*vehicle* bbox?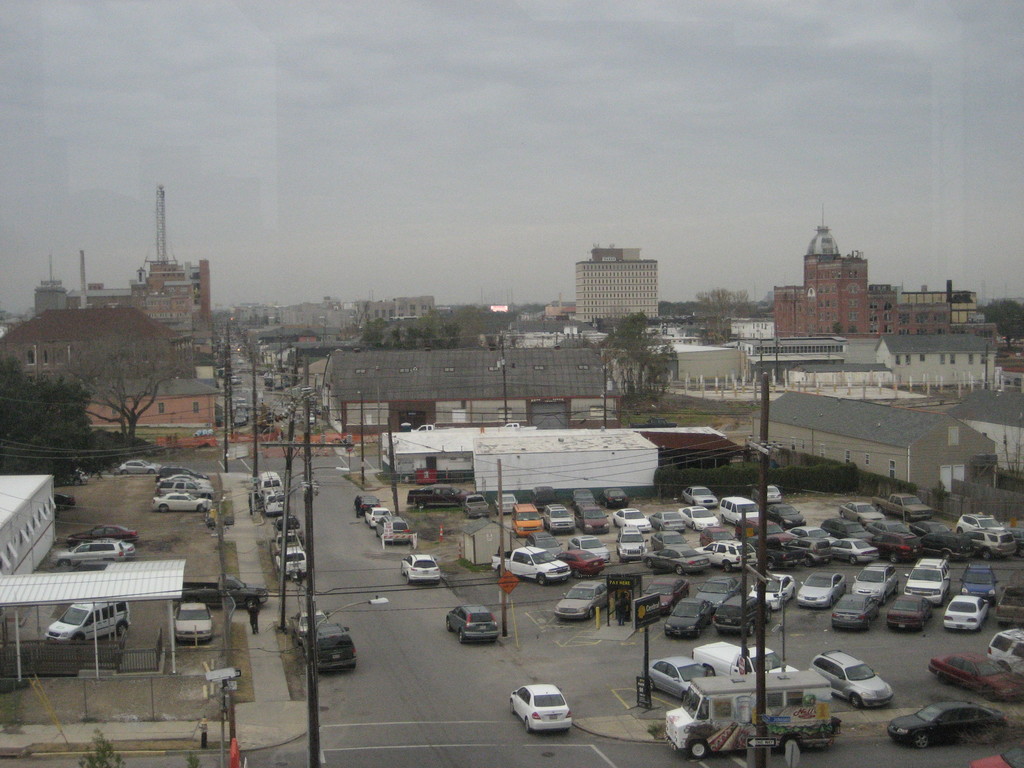
<box>173,603,216,643</box>
